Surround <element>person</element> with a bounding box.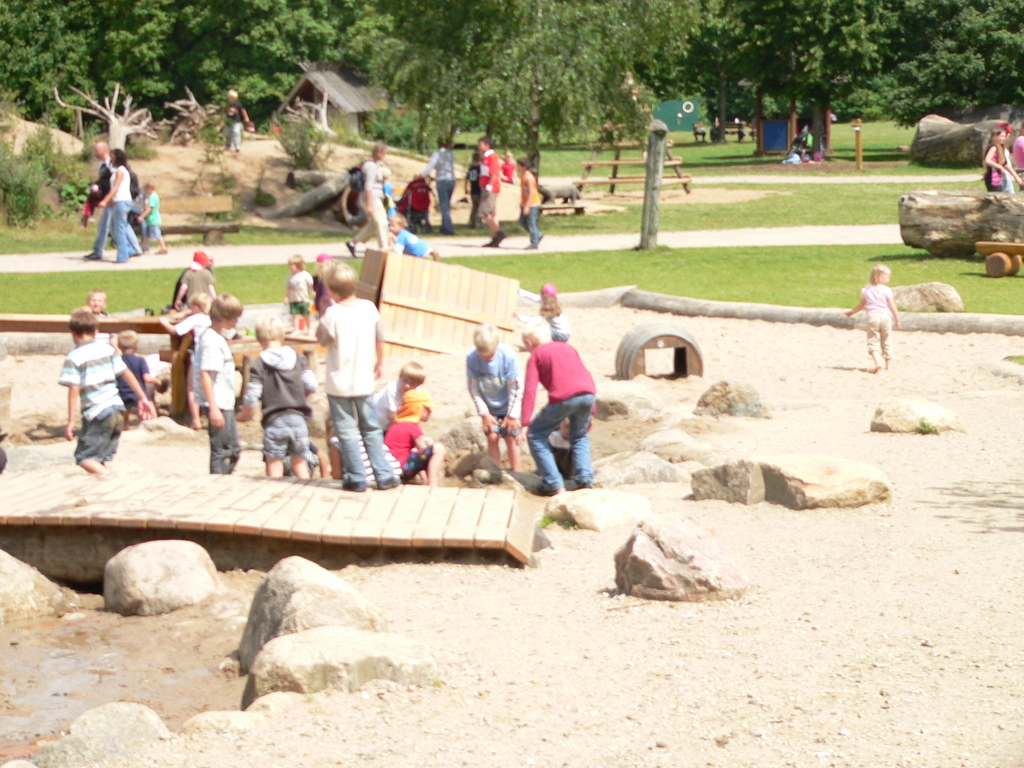
x1=344, y1=137, x2=392, y2=259.
